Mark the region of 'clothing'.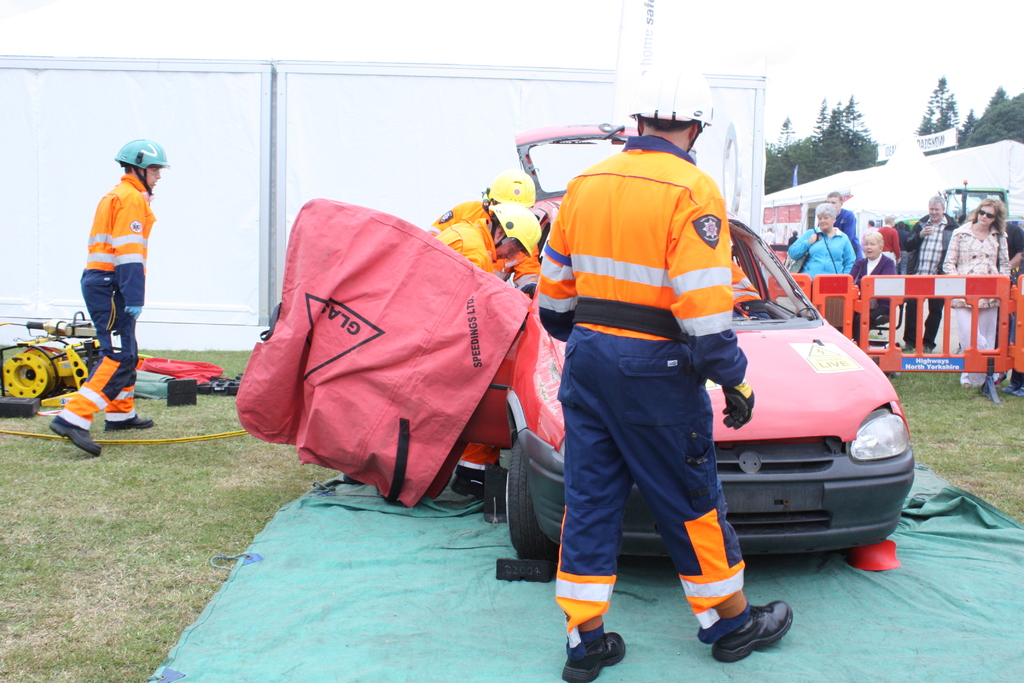
Region: bbox(57, 172, 161, 435).
